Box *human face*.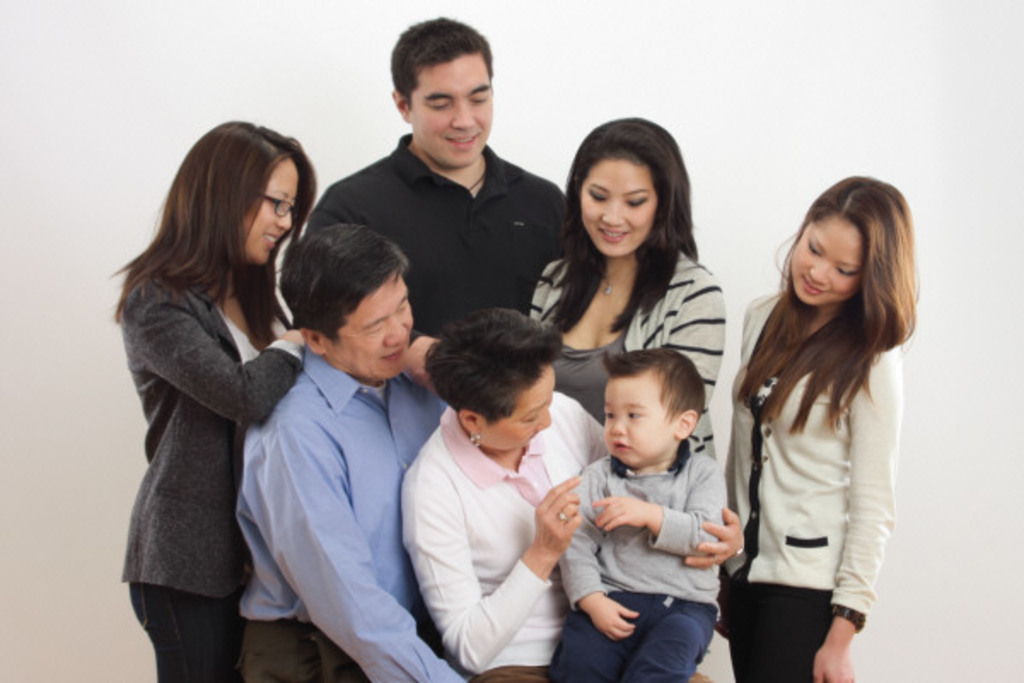
box(492, 376, 553, 449).
